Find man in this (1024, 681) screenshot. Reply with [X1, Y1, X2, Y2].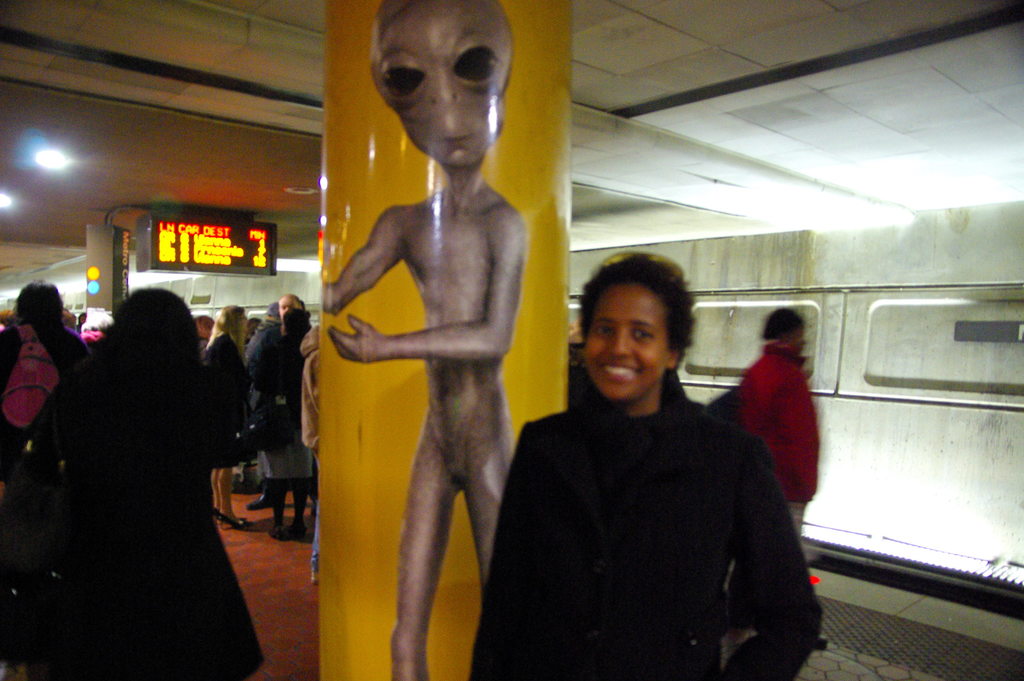
[257, 303, 282, 331].
